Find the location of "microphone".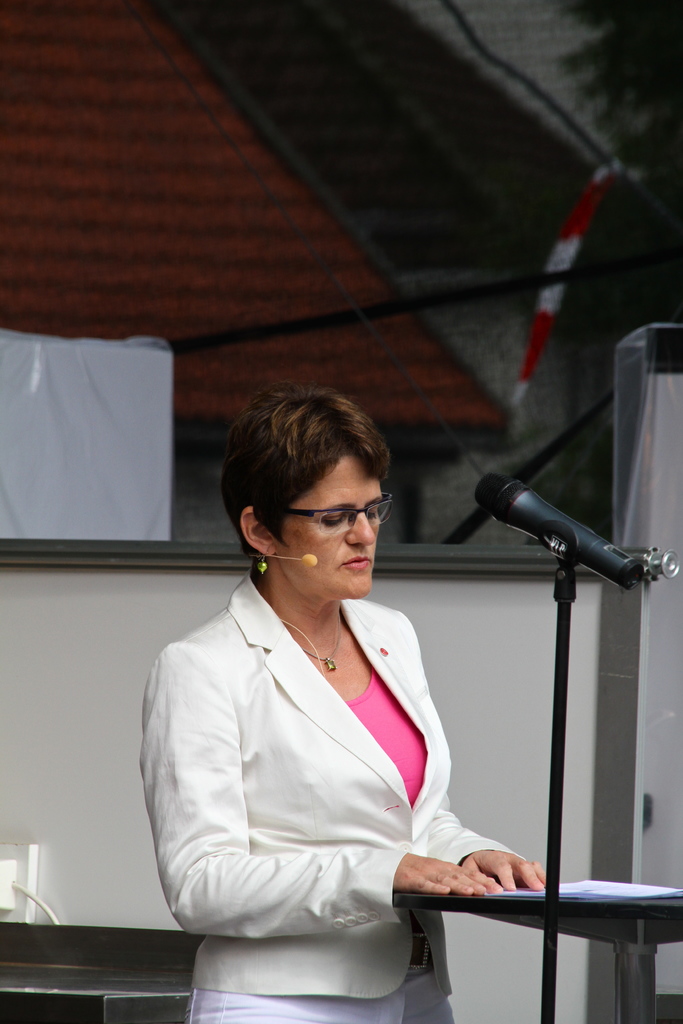
Location: <bbox>496, 485, 658, 592</bbox>.
